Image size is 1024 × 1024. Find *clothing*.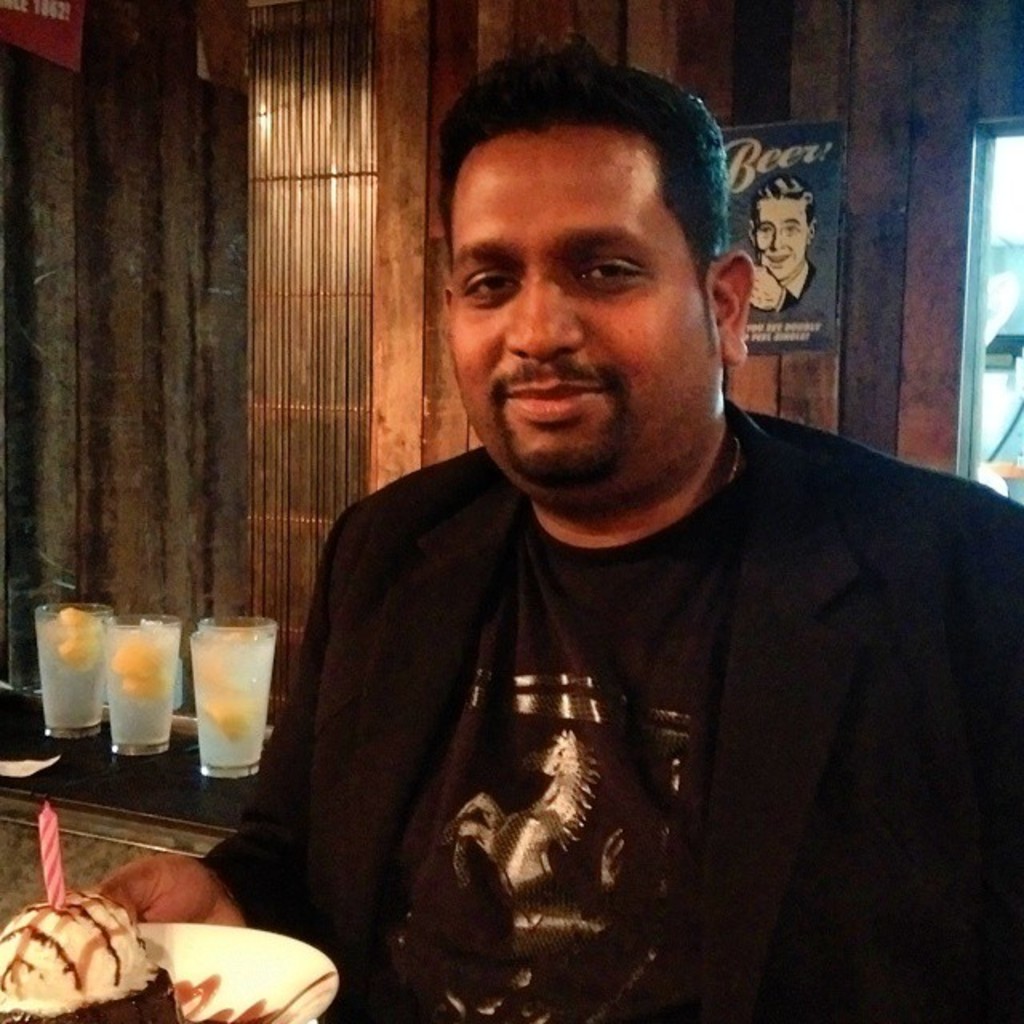
BBox(195, 389, 1022, 1022).
